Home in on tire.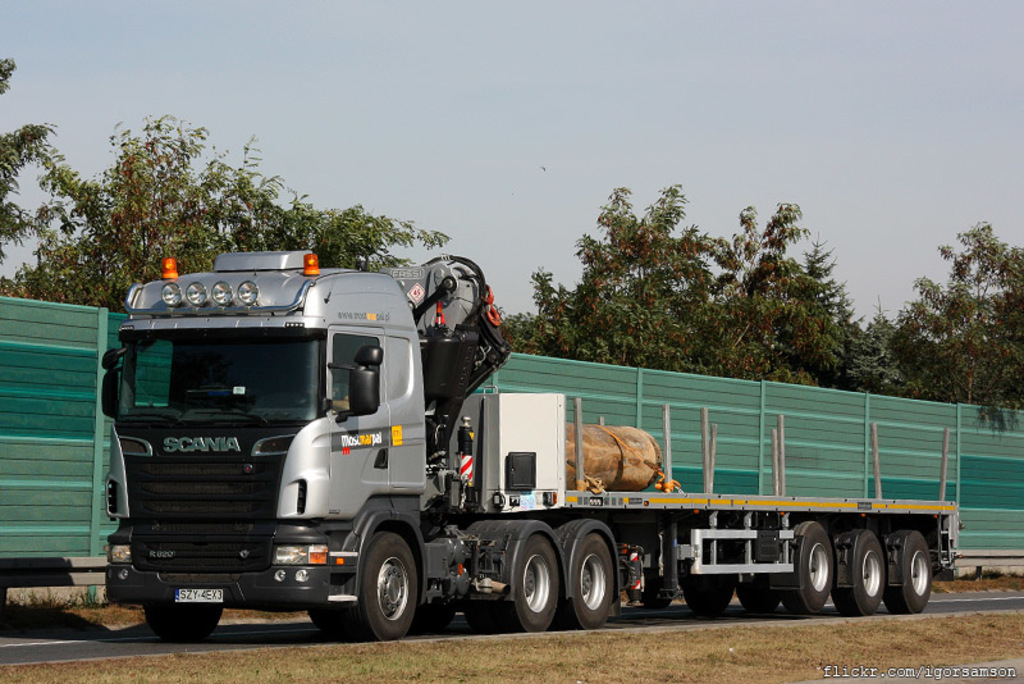
Homed in at {"x1": 145, "y1": 603, "x2": 221, "y2": 642}.
